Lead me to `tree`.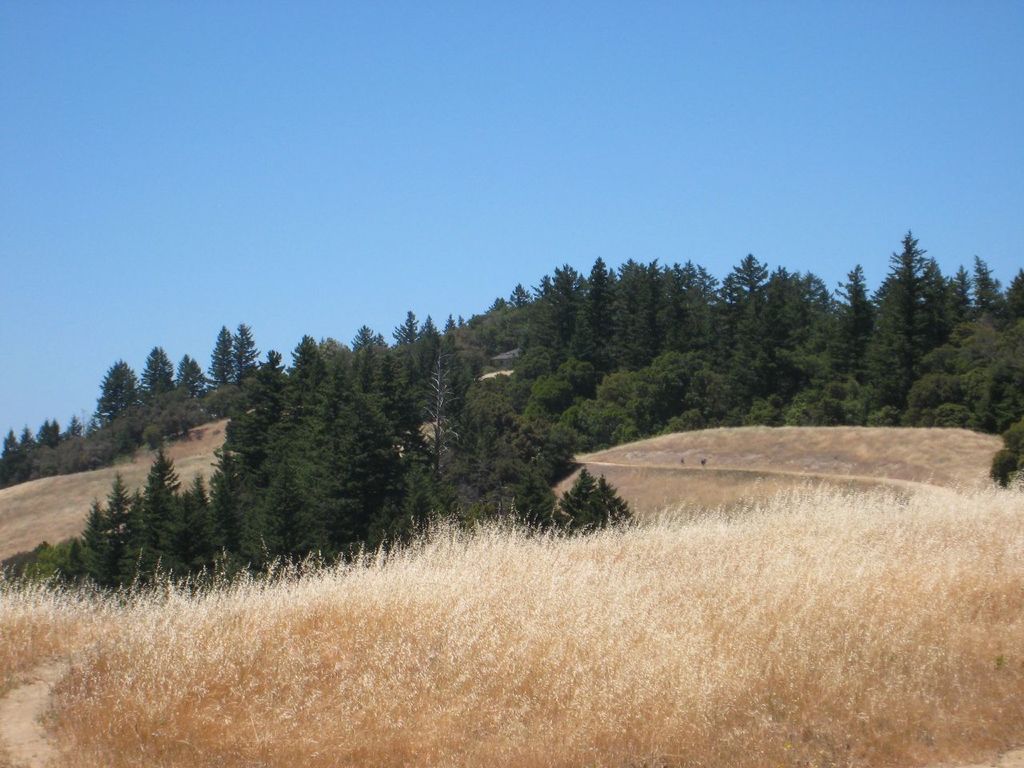
Lead to 0/322/285/486.
